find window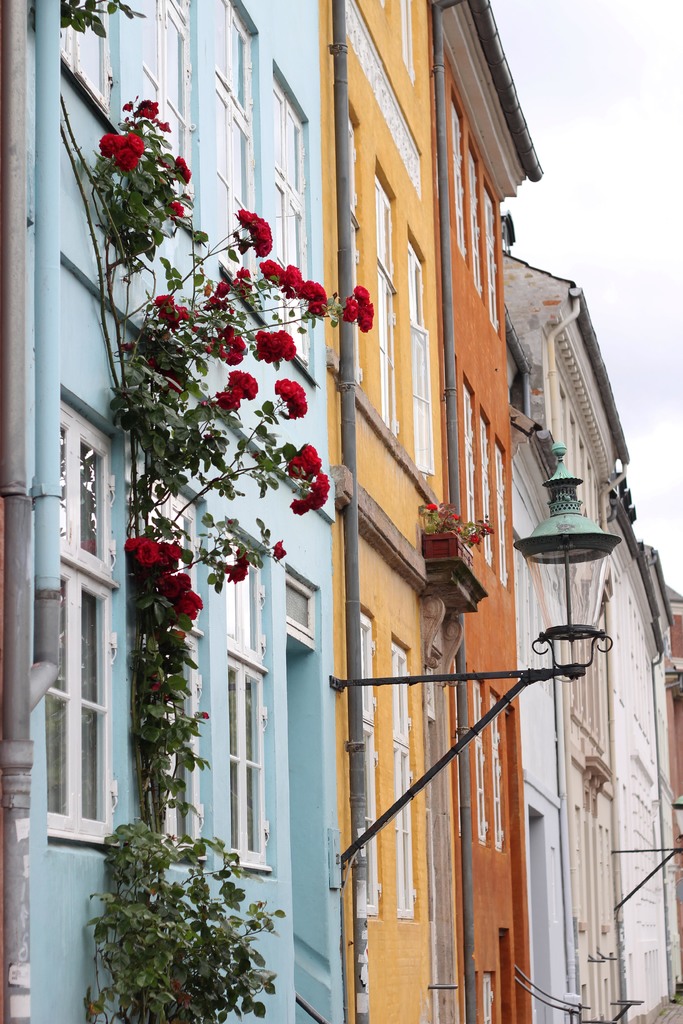
[152,458,207,865]
